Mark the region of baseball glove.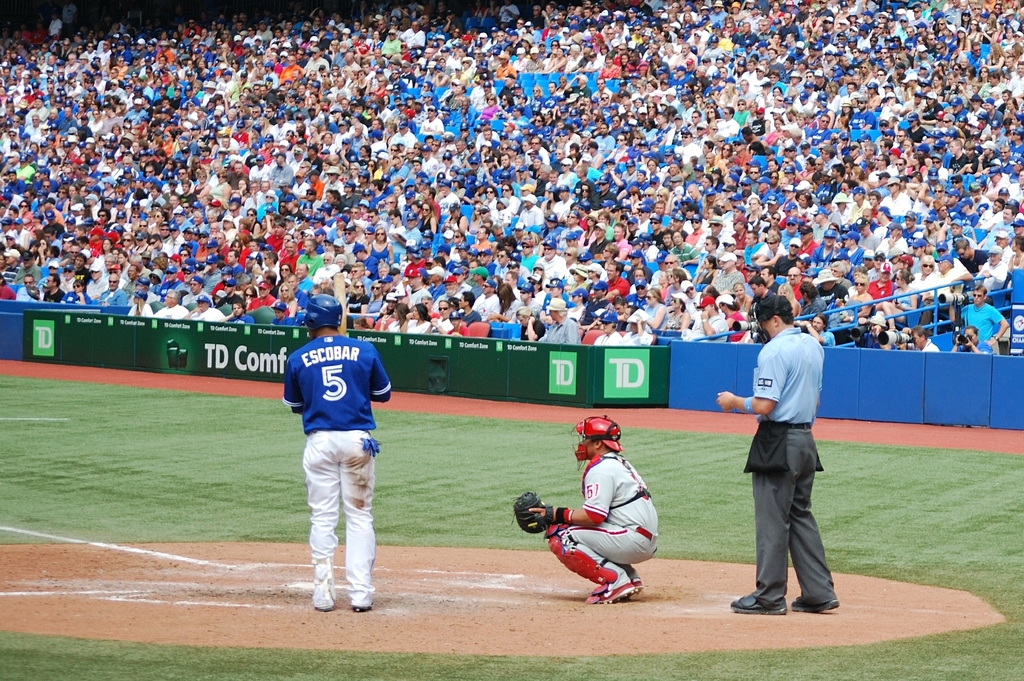
Region: select_region(508, 490, 562, 536).
